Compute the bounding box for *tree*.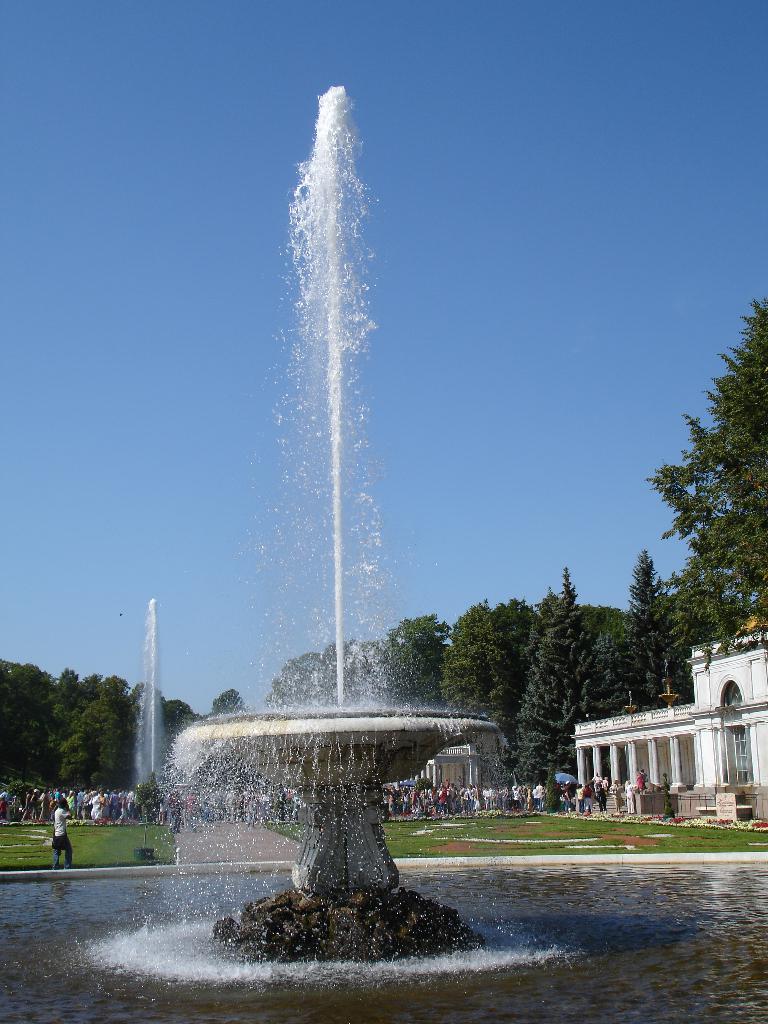
select_region(642, 292, 767, 662).
